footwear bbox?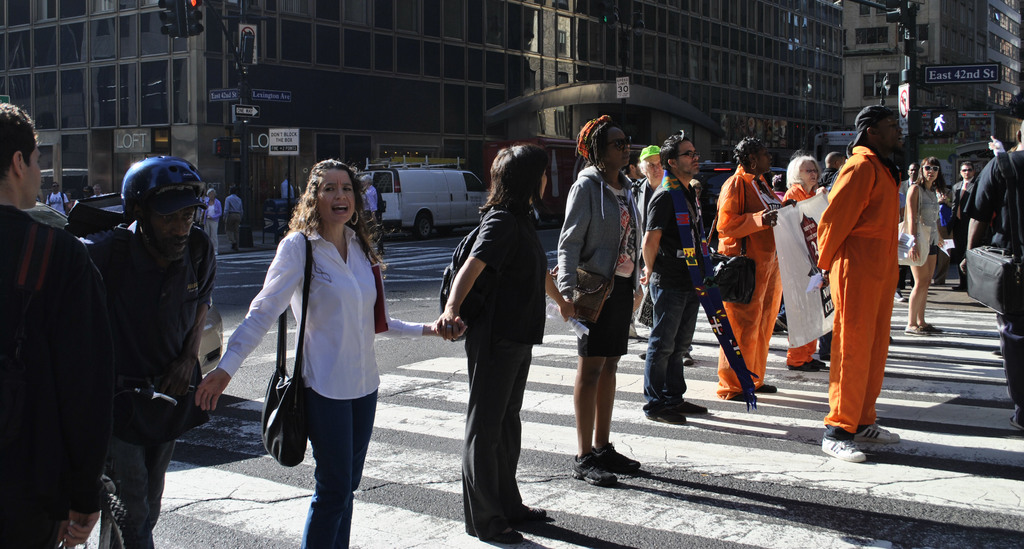
<region>896, 296, 902, 302</region>
